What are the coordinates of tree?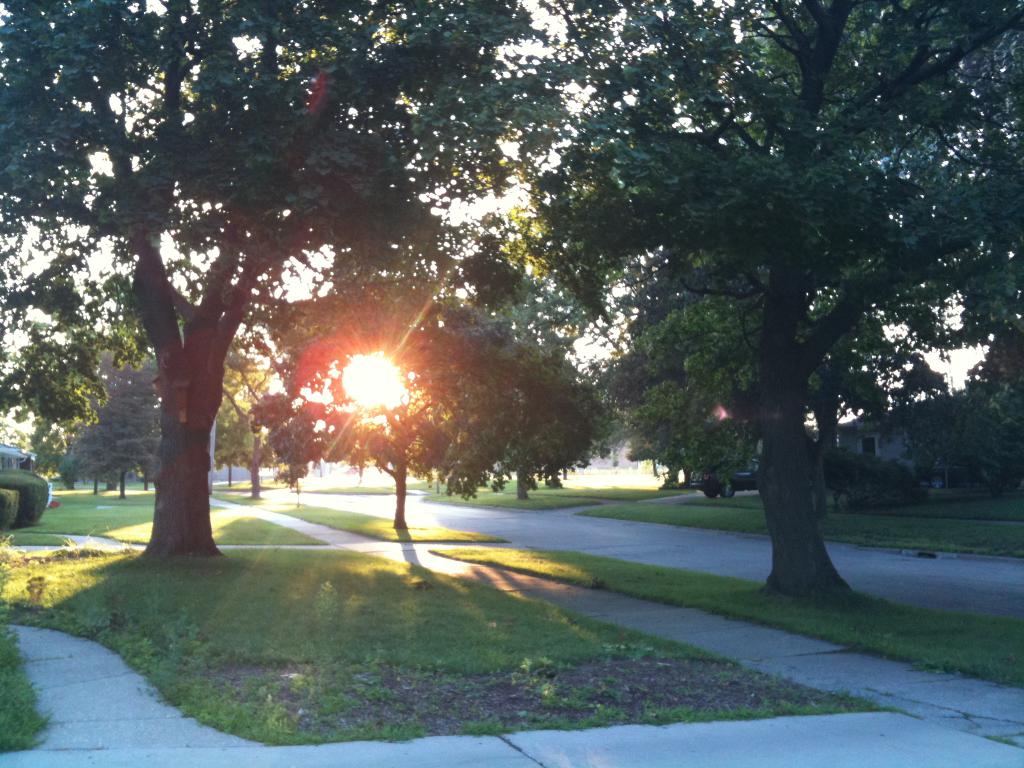
505/6/1023/598.
